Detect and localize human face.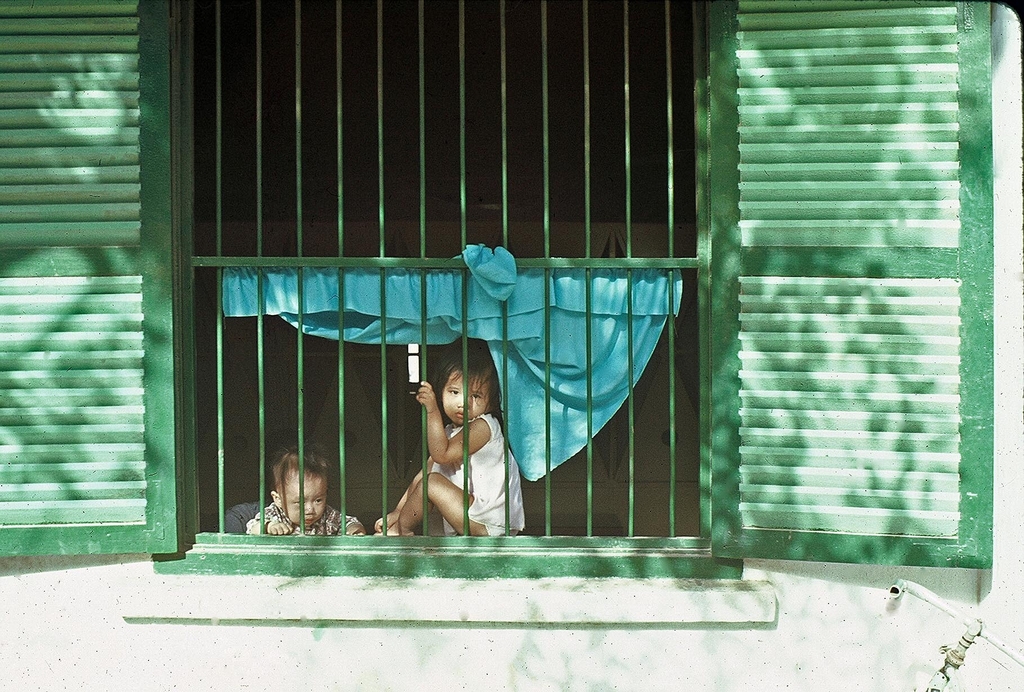
Localized at x1=284, y1=481, x2=320, y2=525.
